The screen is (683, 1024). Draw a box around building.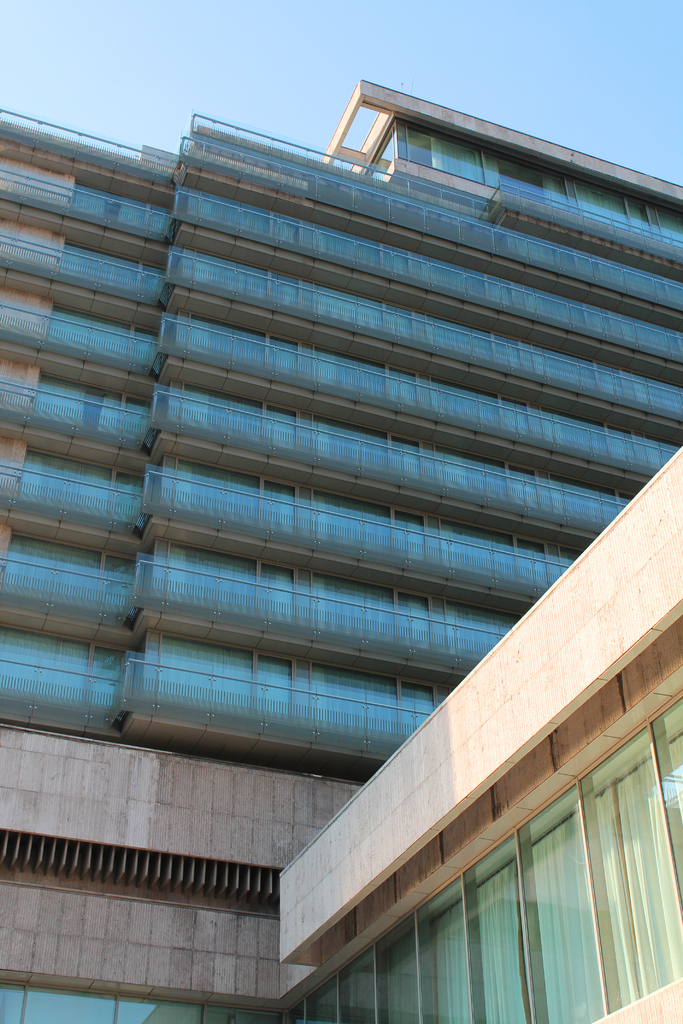
[0,75,682,1023].
